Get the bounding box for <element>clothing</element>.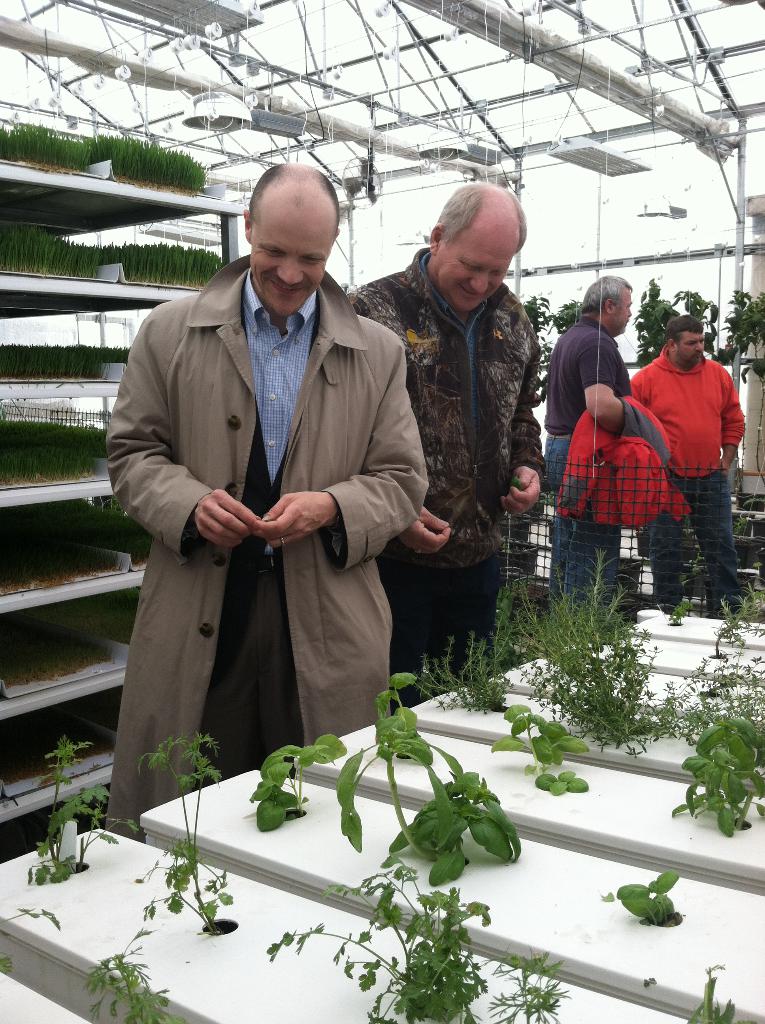
bbox=[341, 248, 549, 724].
